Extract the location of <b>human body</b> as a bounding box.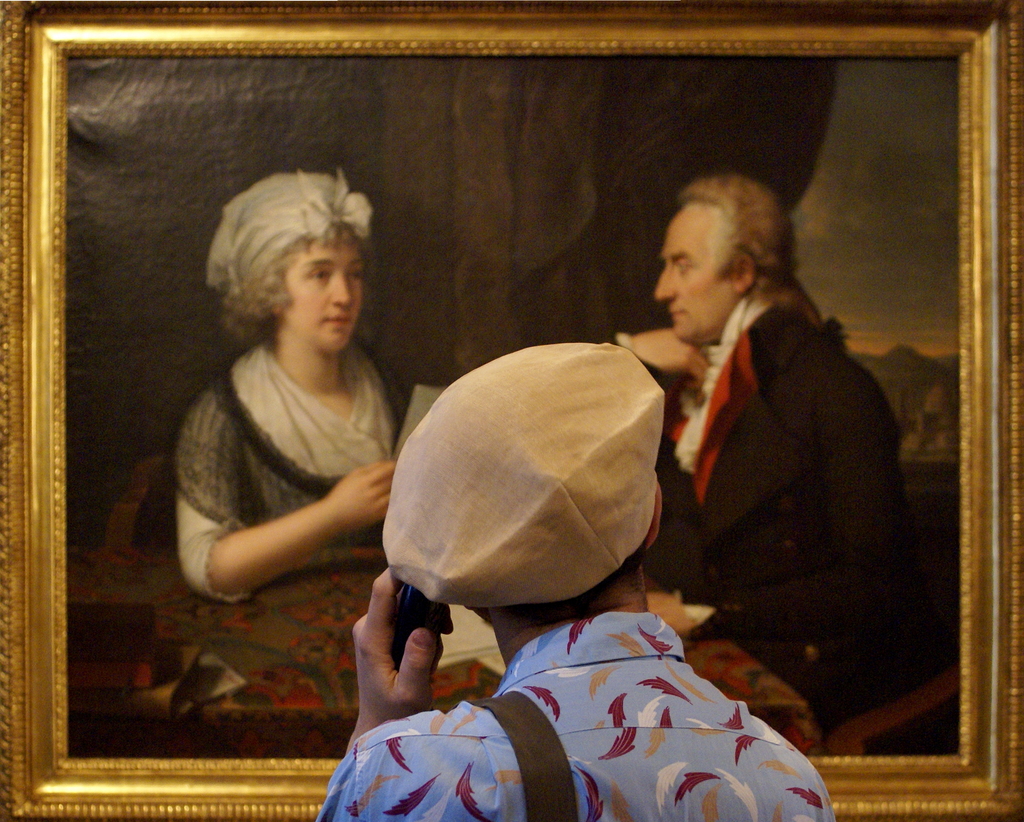
(614,184,914,720).
